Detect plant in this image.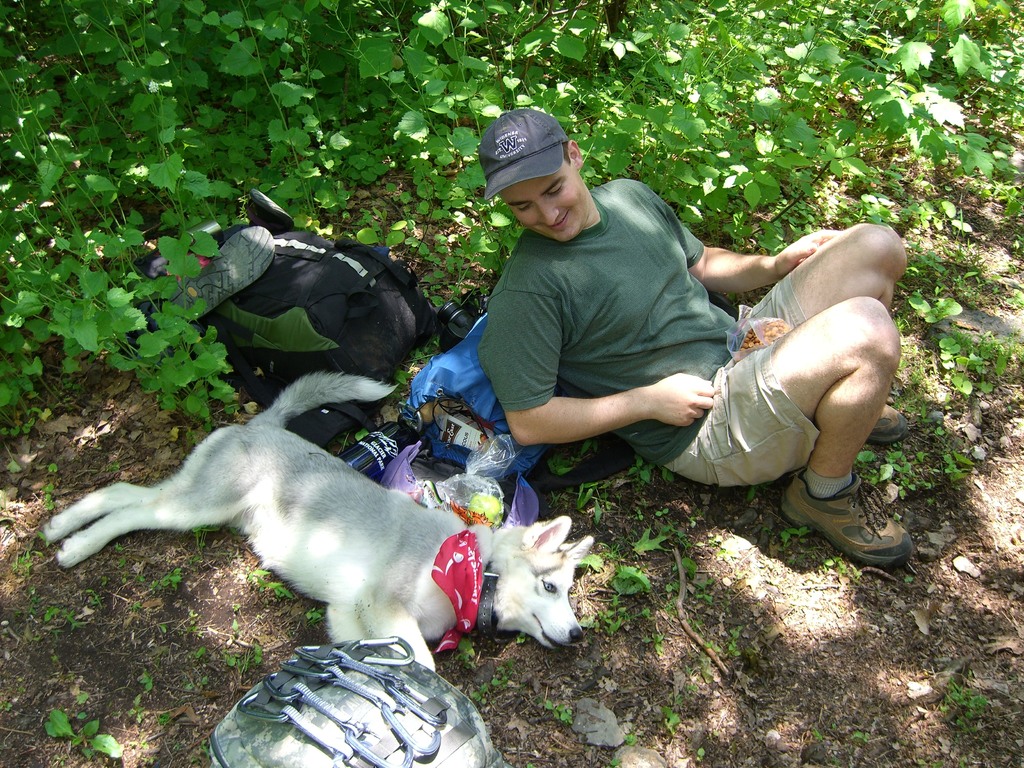
Detection: 659, 703, 681, 736.
